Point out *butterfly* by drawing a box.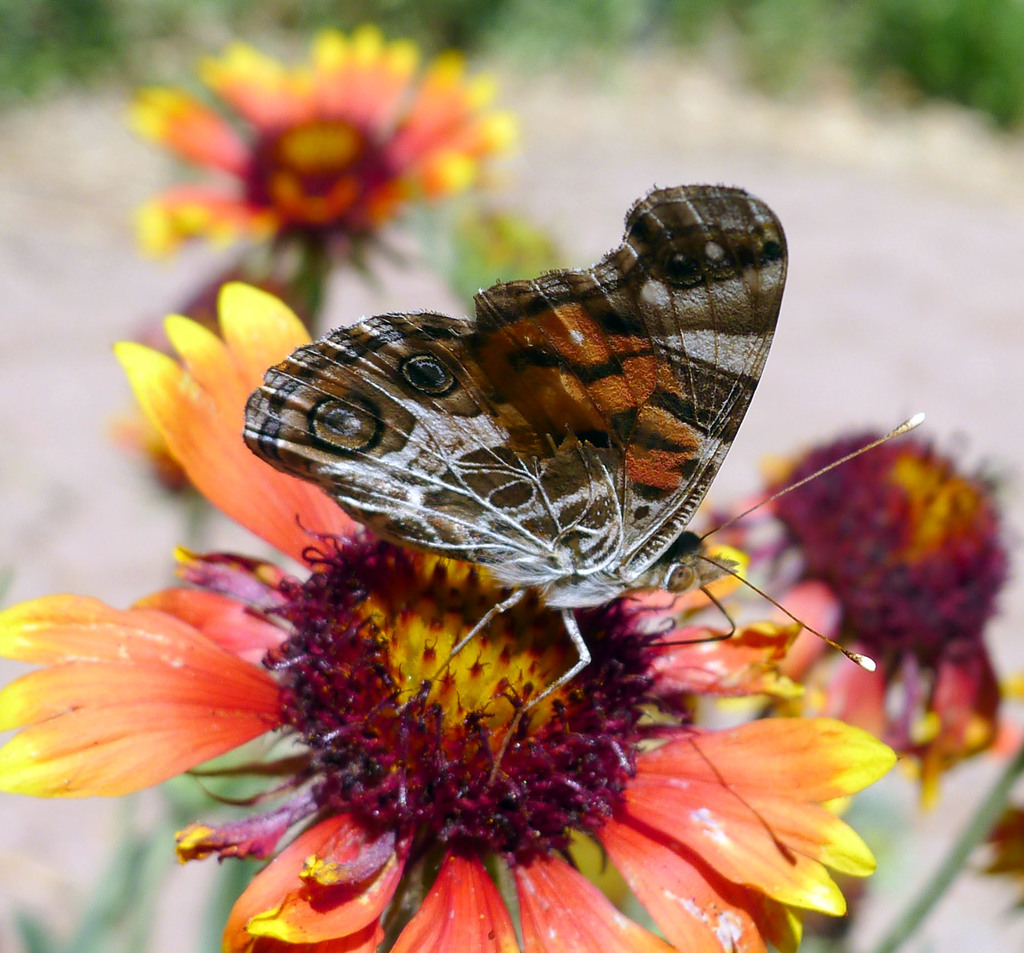
BBox(230, 156, 826, 671).
